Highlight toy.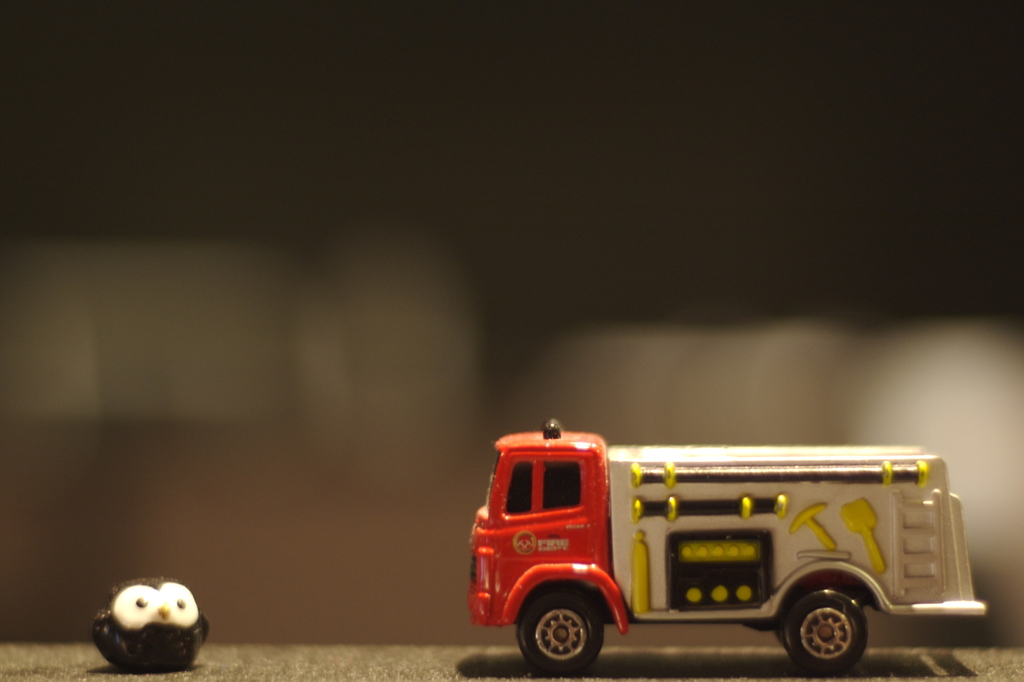
Highlighted region: l=454, t=426, r=982, b=670.
